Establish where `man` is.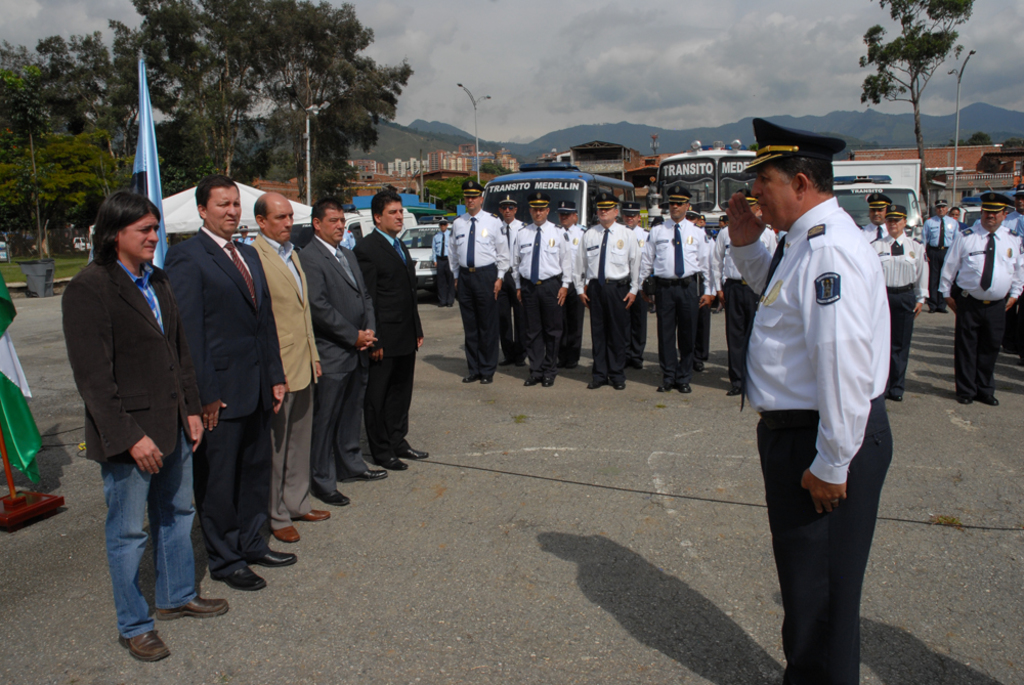
Established at 449,179,499,385.
